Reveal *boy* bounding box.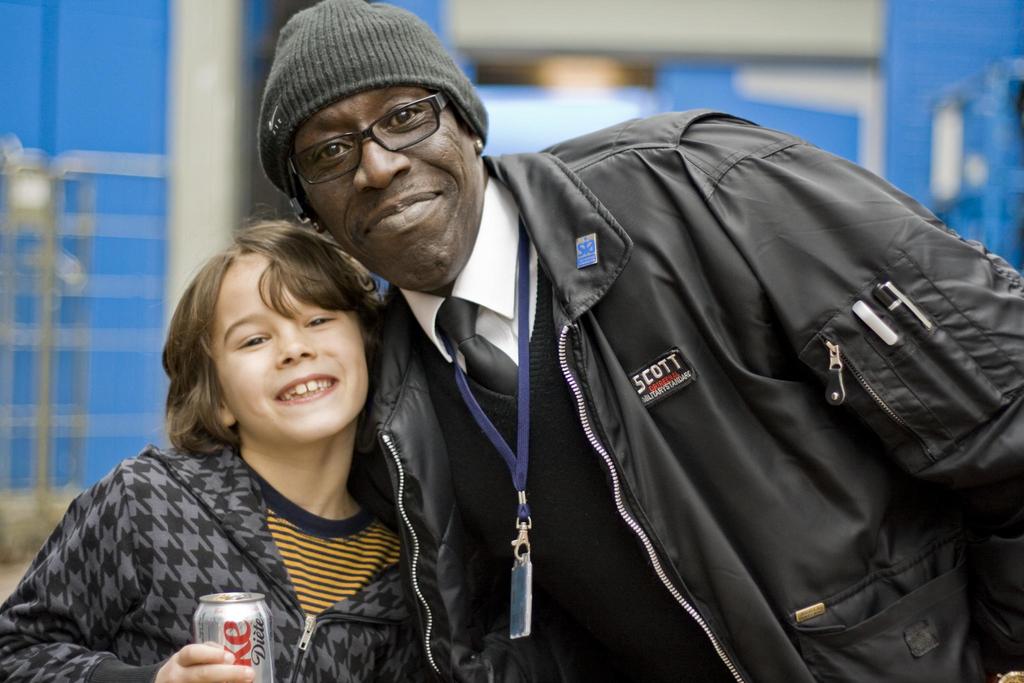
Revealed: BBox(19, 174, 477, 659).
